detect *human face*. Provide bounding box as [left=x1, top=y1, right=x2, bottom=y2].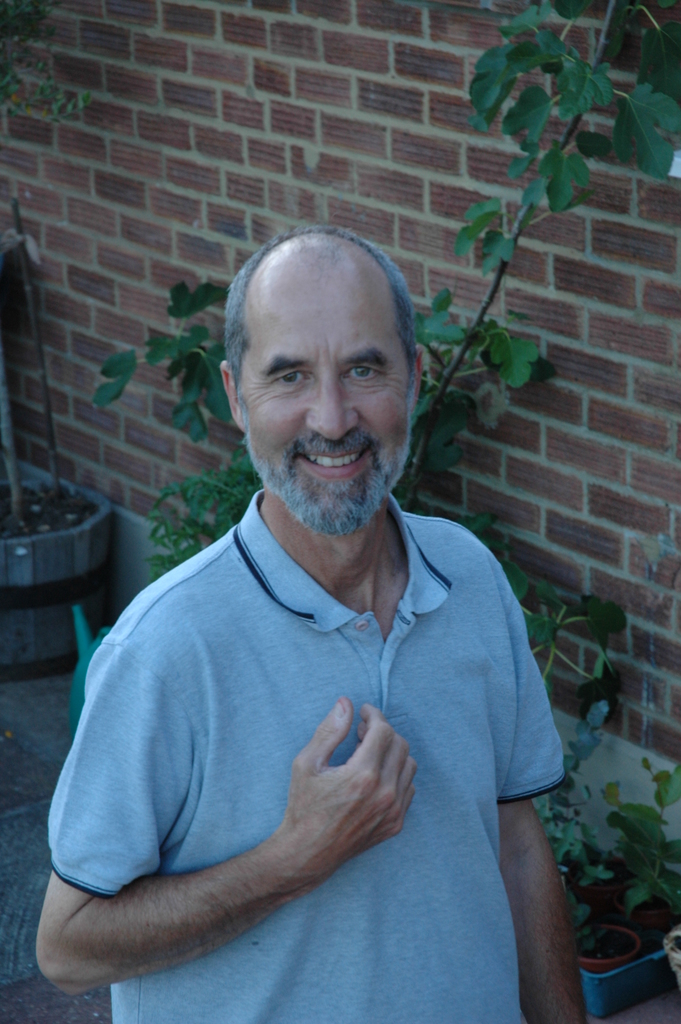
[left=242, top=271, right=414, bottom=533].
